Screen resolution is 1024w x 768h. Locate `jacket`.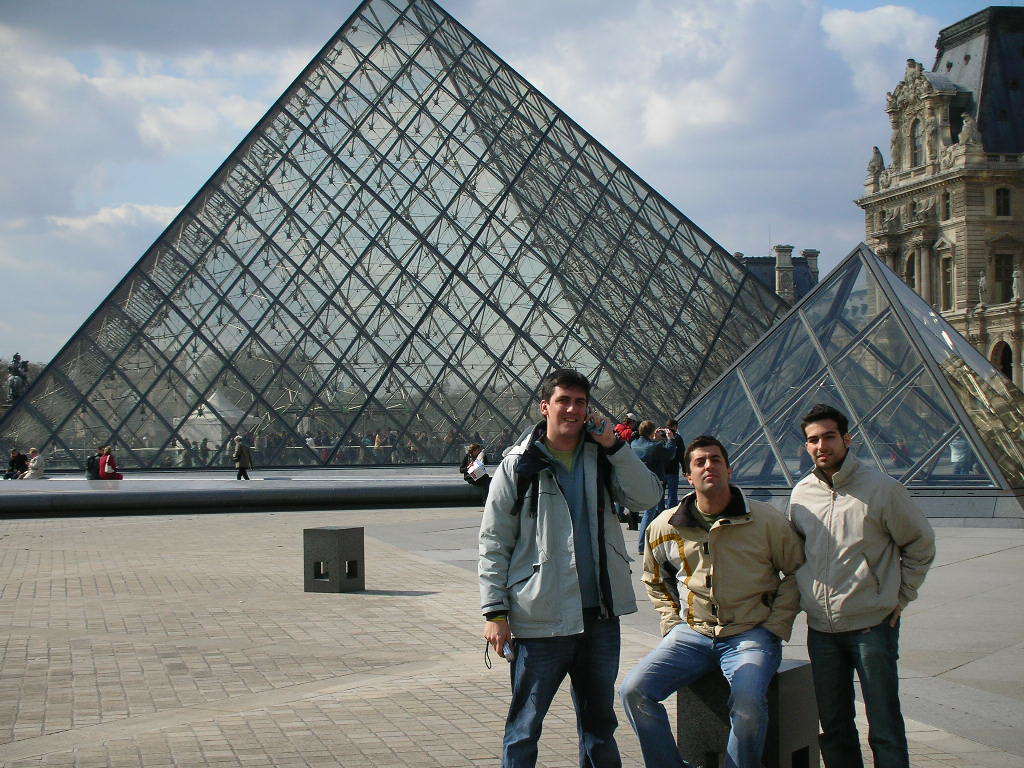
481/427/640/664.
